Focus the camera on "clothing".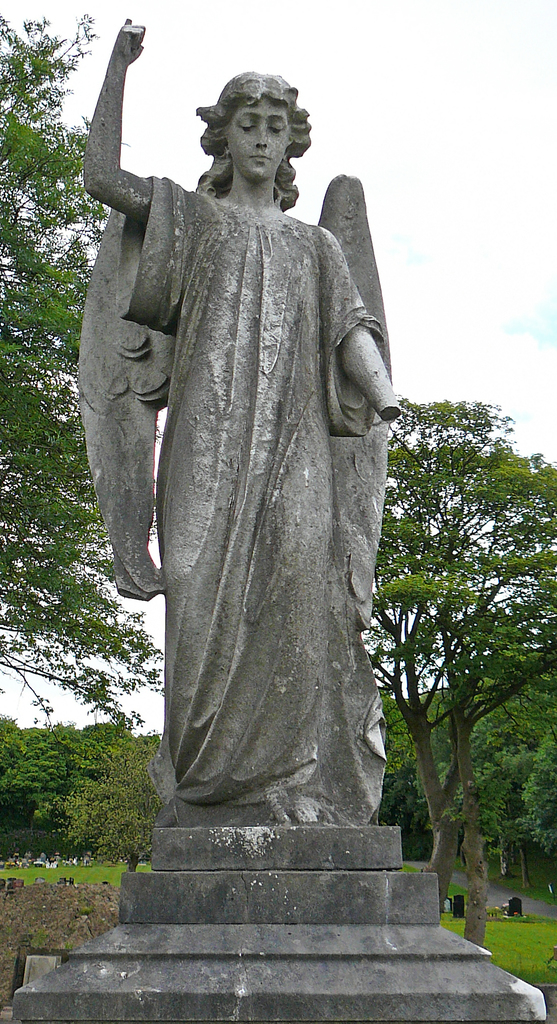
Focus region: detection(108, 150, 406, 835).
